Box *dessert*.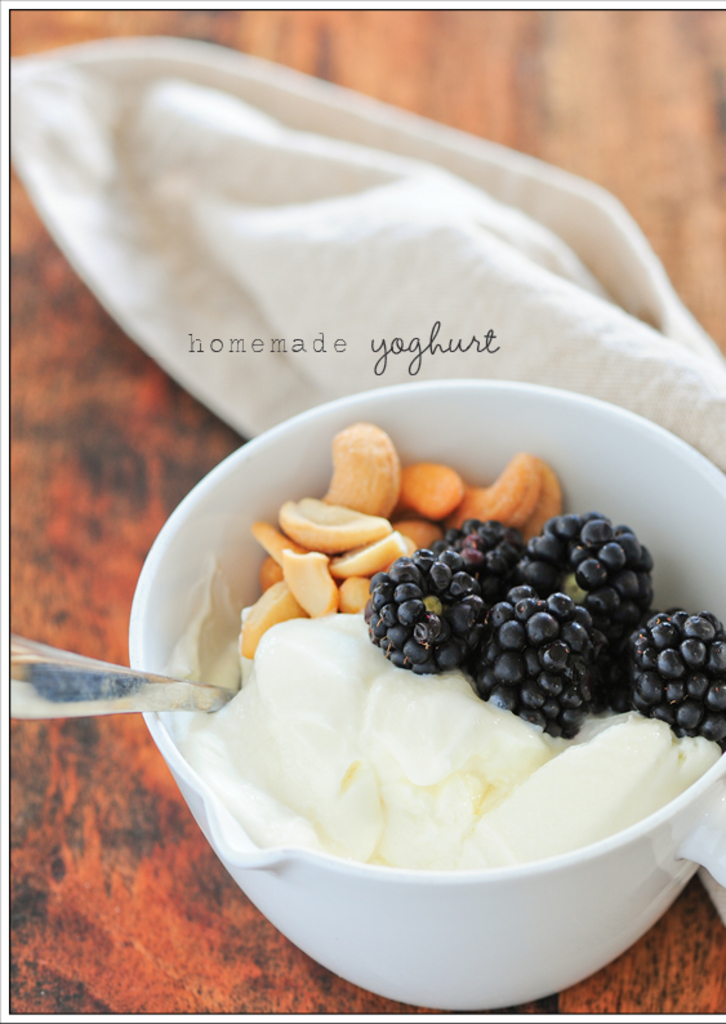
181 426 725 874.
